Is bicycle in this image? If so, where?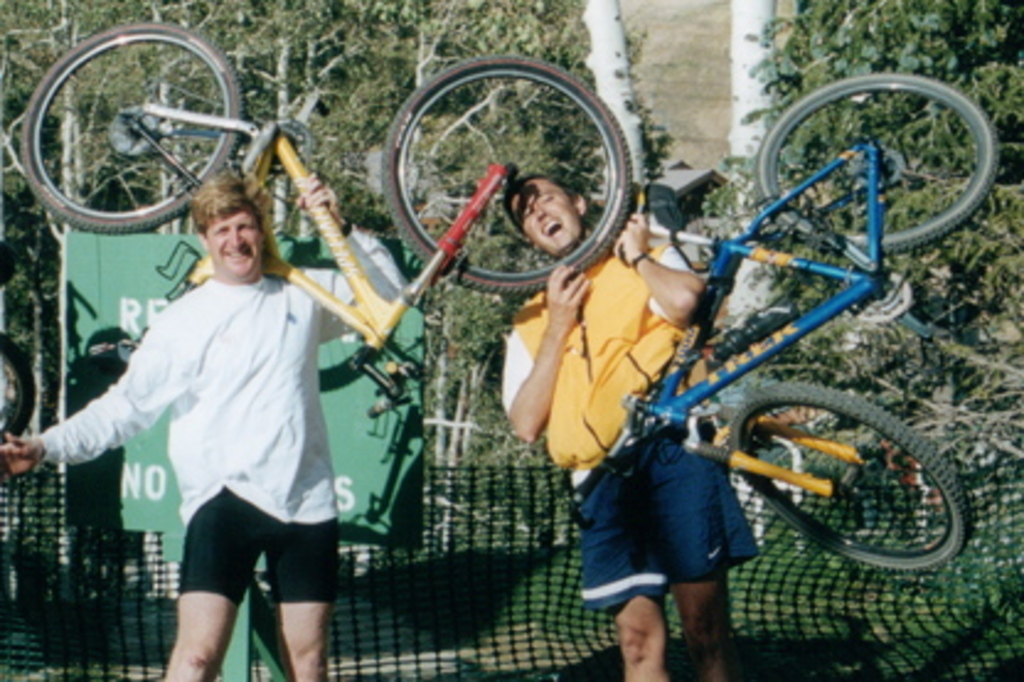
Yes, at bbox=[20, 20, 633, 409].
